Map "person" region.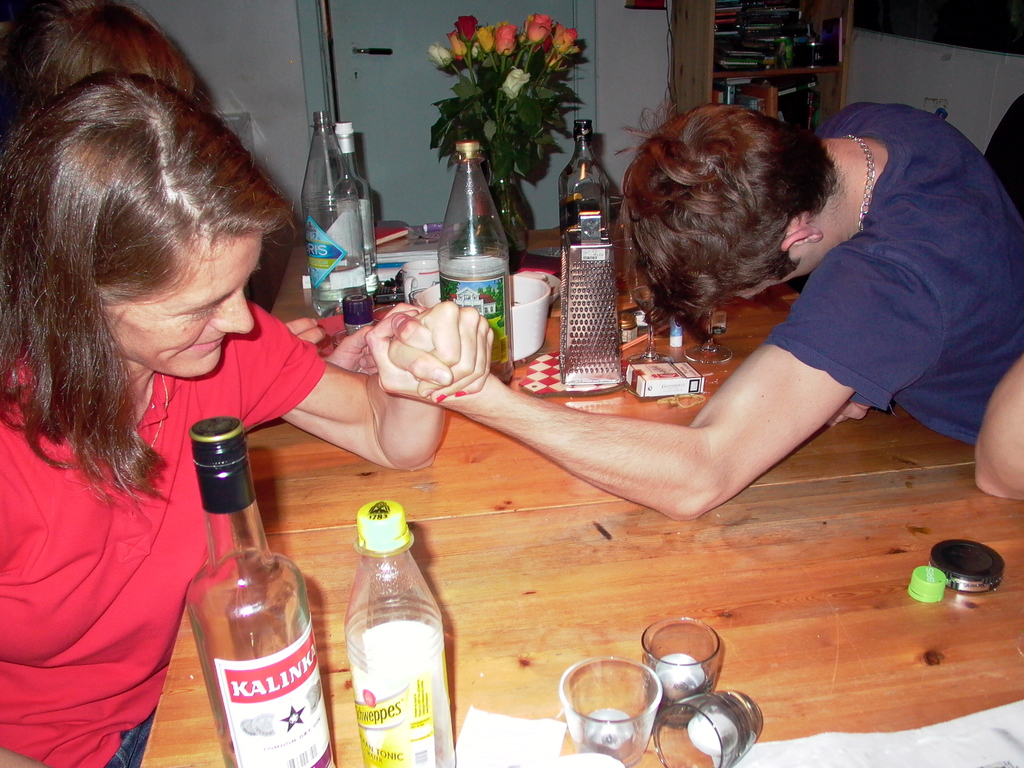
Mapped to 364, 99, 1023, 523.
